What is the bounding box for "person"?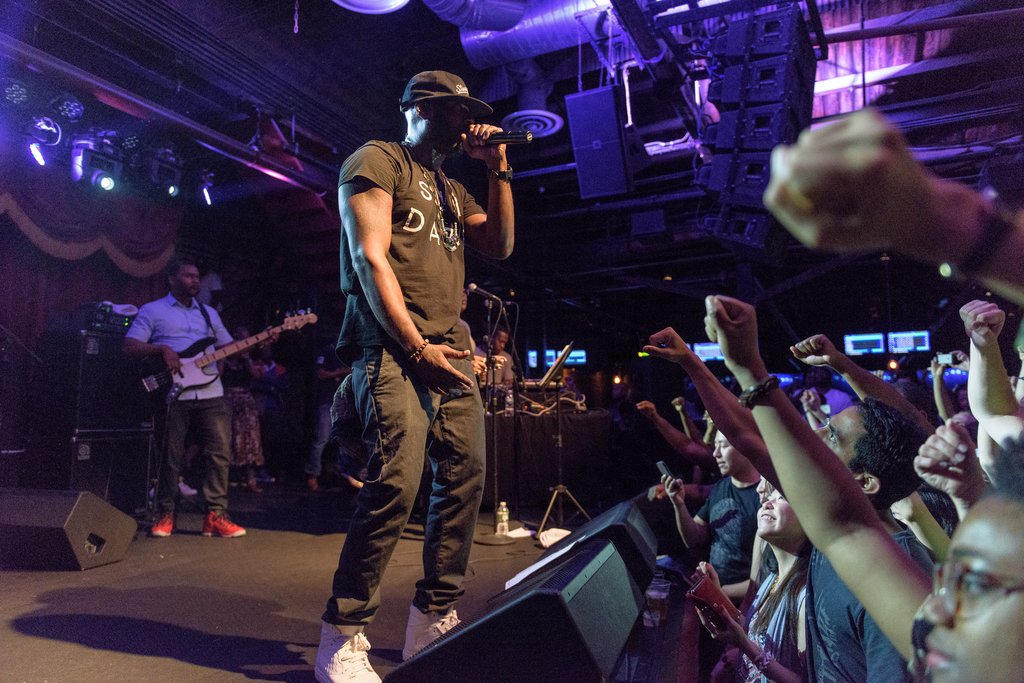
<box>123,255,247,540</box>.
